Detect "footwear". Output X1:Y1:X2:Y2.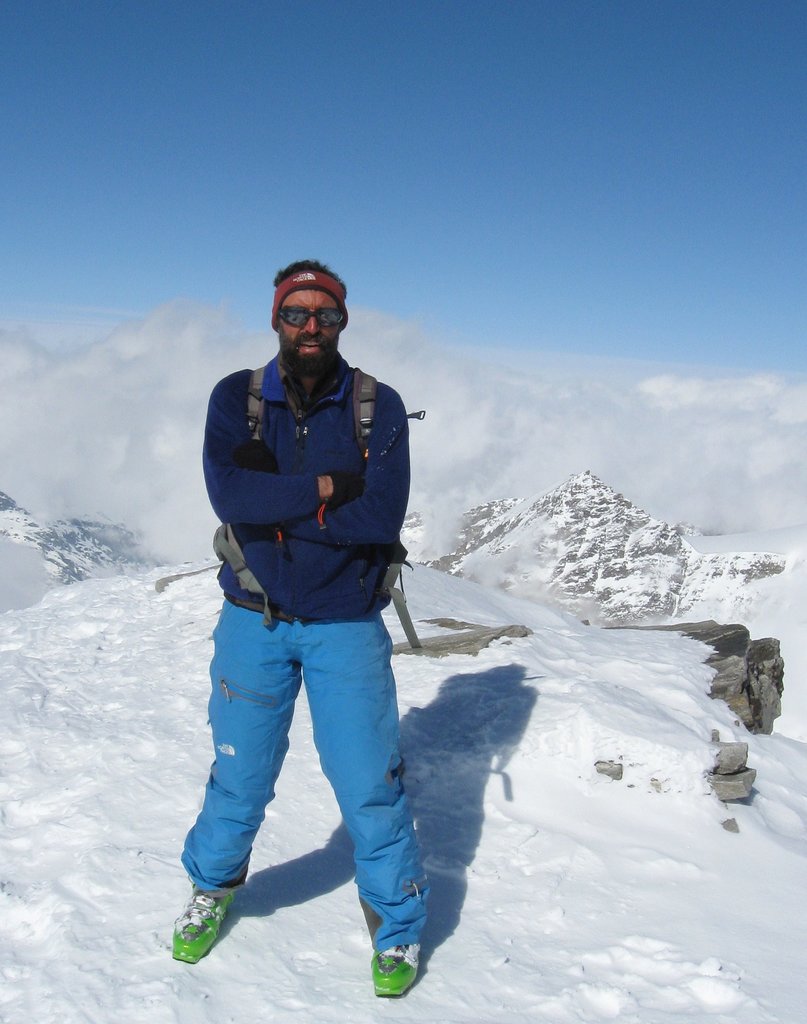
368:925:425:998.
